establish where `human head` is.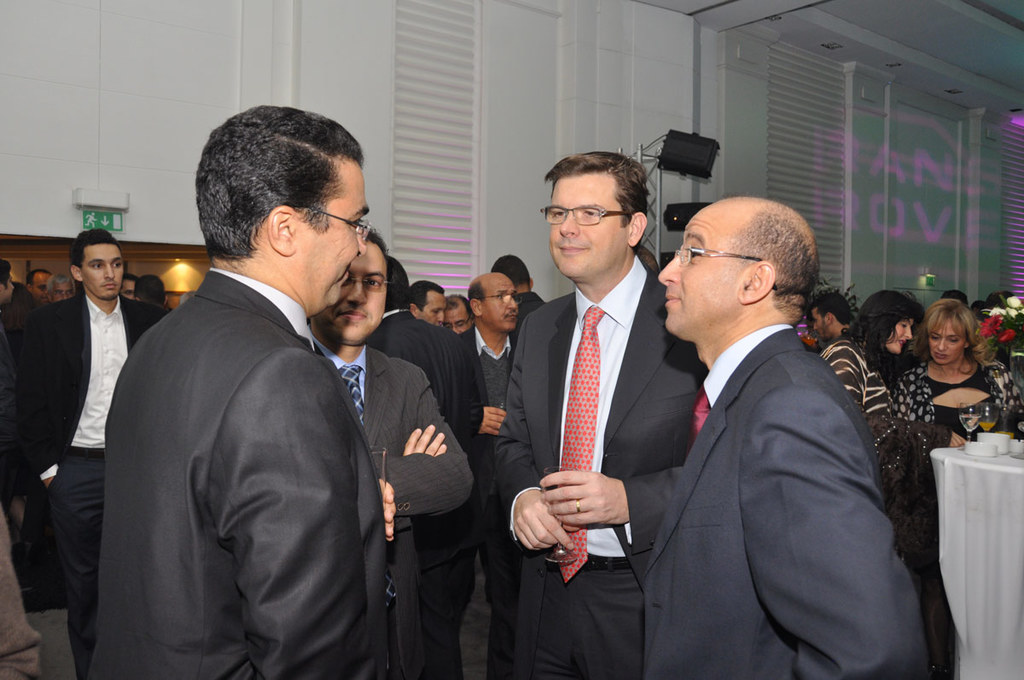
Established at <bbox>465, 270, 525, 328</bbox>.
